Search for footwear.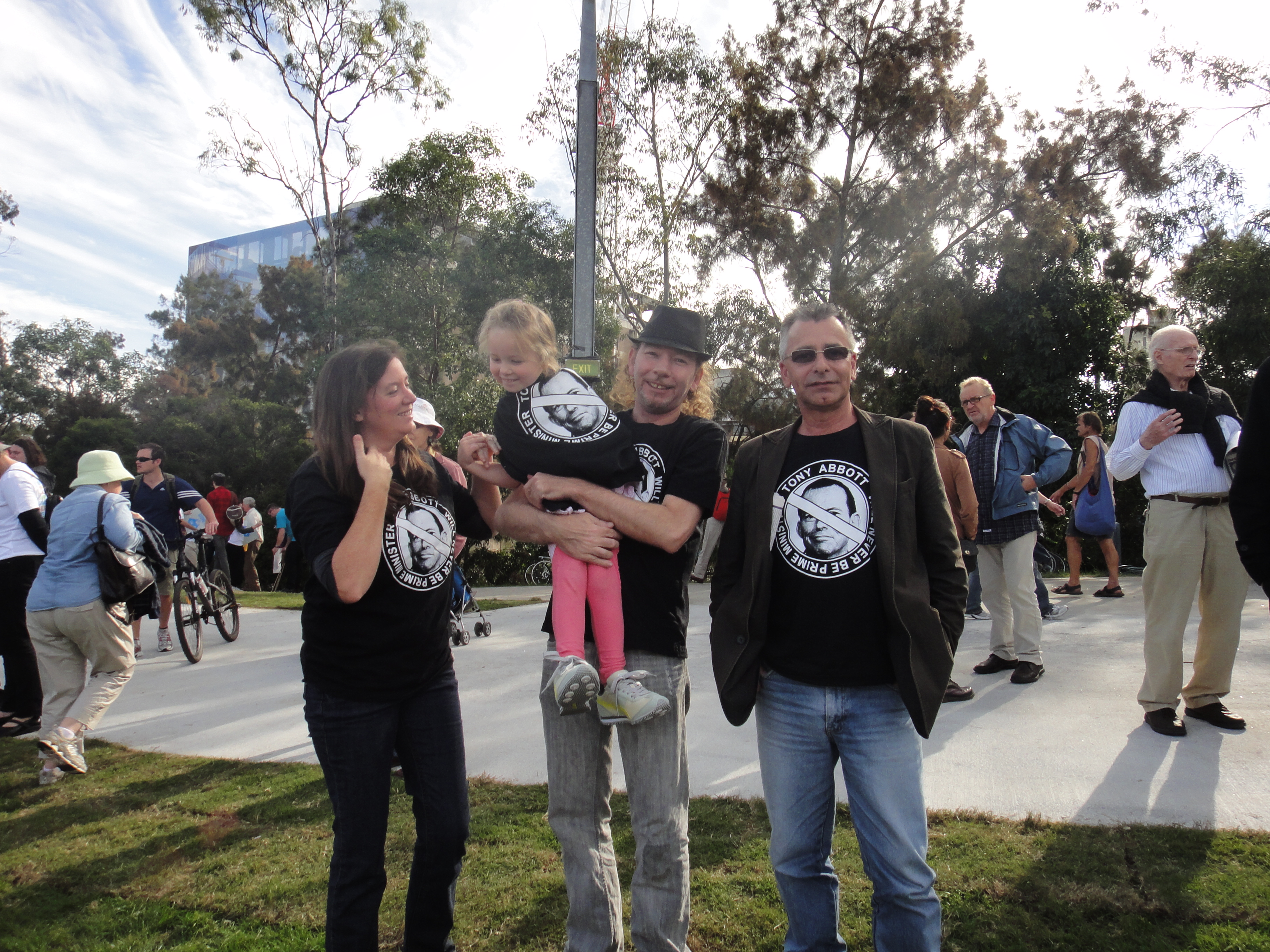
Found at Rect(14, 266, 23, 274).
